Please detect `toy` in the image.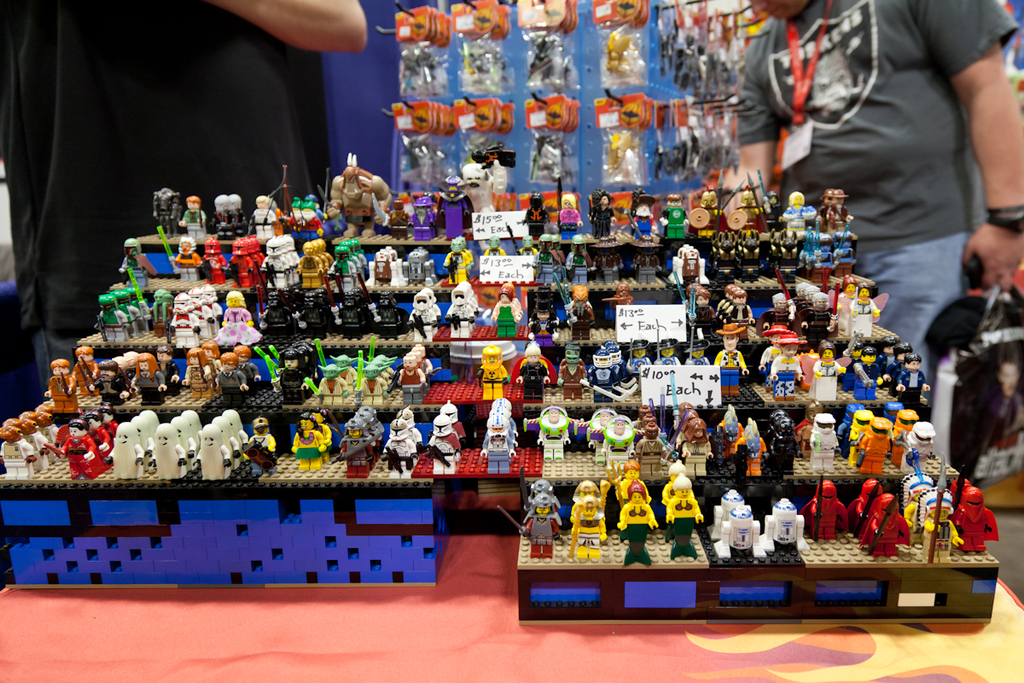
l=718, t=283, r=739, b=311.
